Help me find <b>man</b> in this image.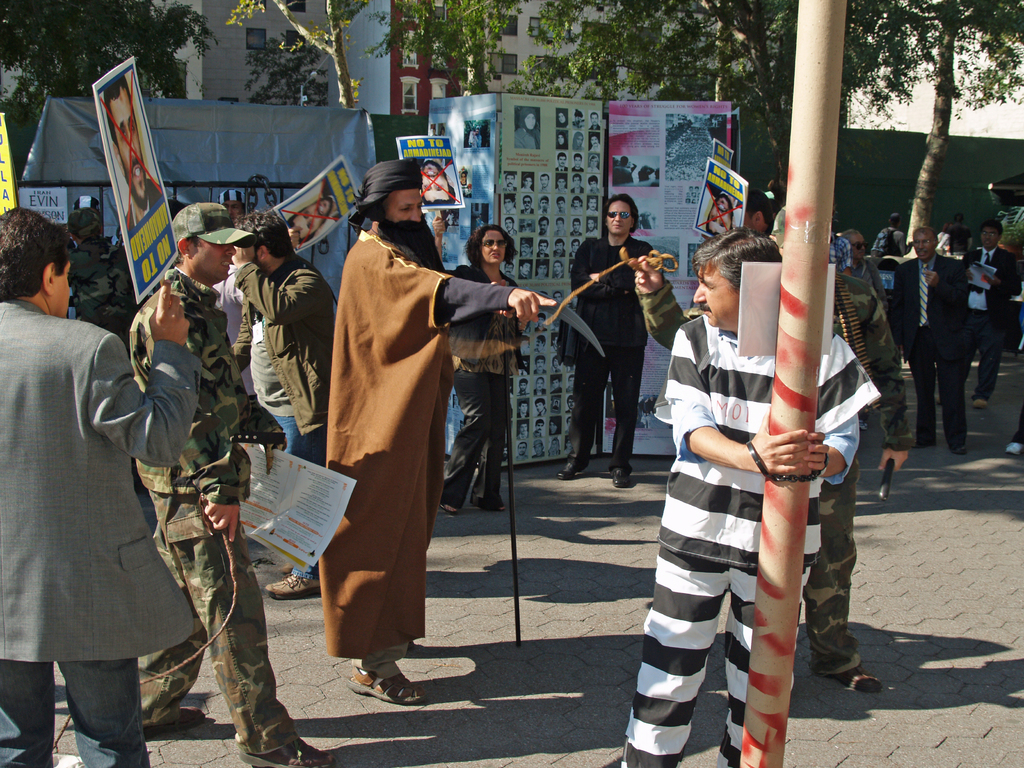
Found it: 99, 77, 163, 228.
